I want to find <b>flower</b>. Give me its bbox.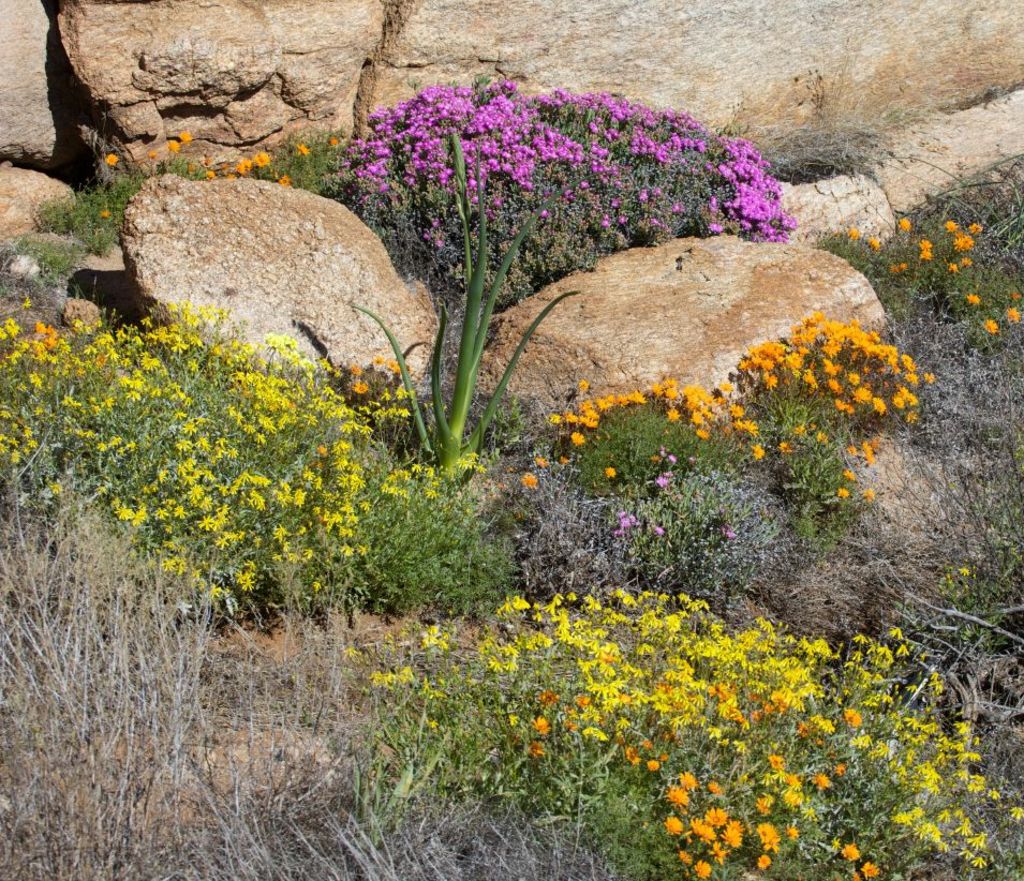
858/489/874/506.
